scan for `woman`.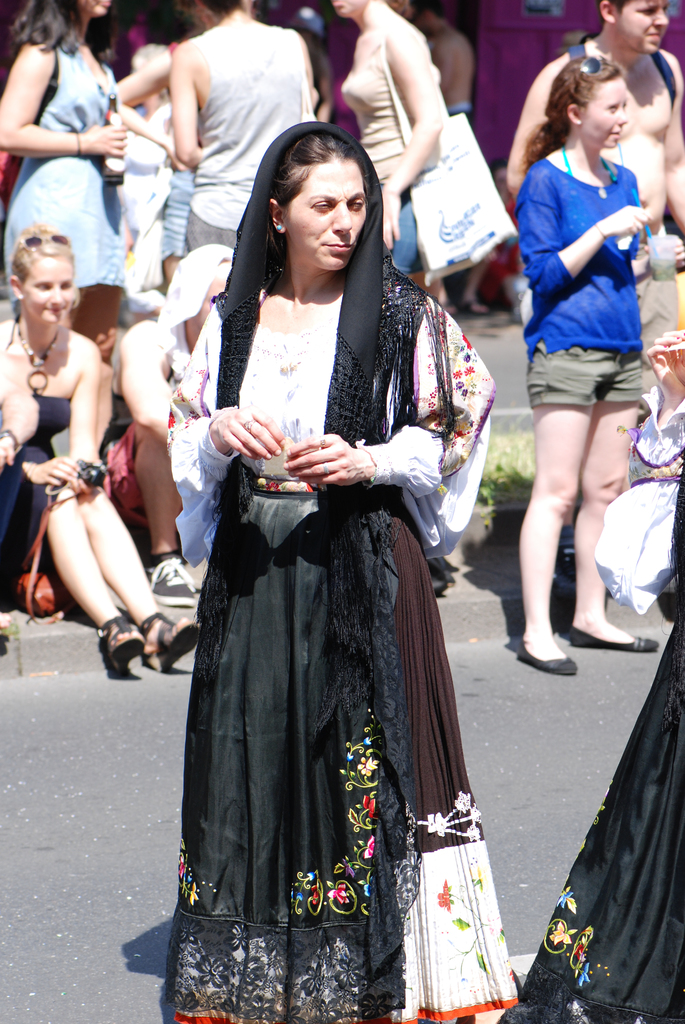
Scan result: region(162, 91, 500, 1000).
